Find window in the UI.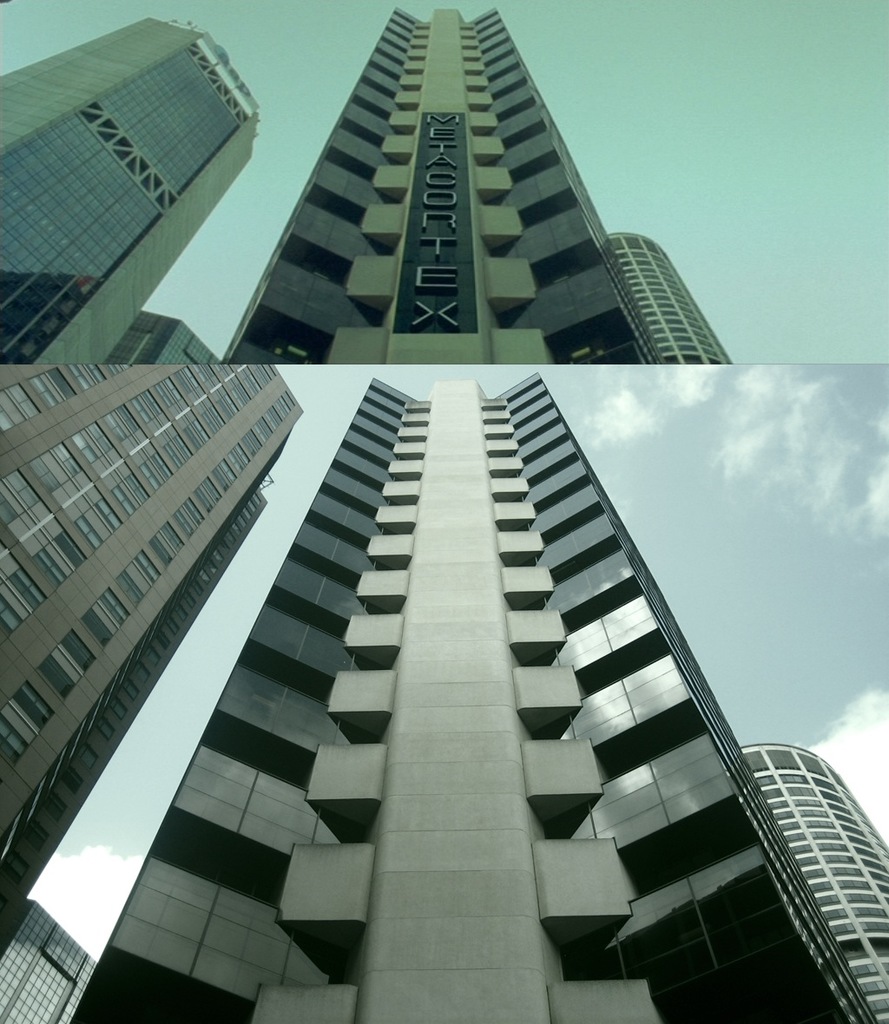
UI element at bbox(117, 549, 165, 609).
